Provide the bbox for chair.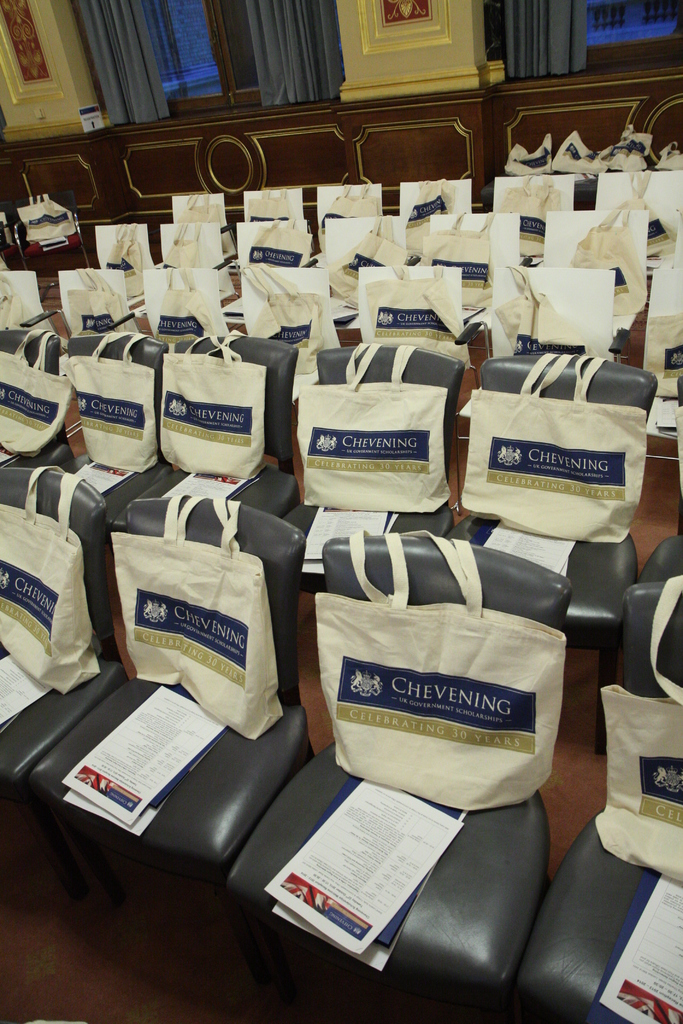
[x1=0, y1=468, x2=122, y2=795].
